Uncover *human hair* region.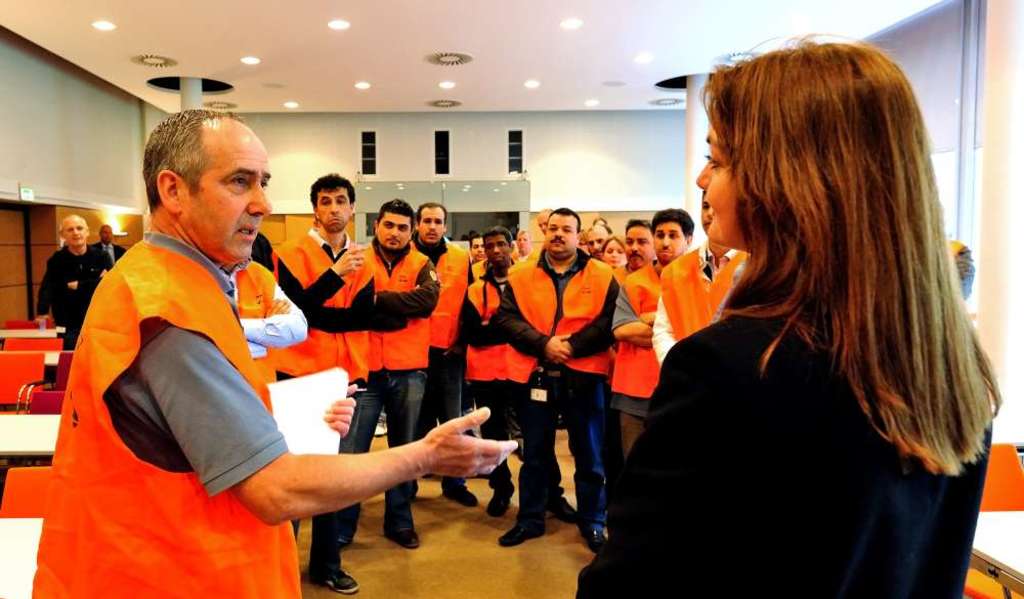
Uncovered: [x1=650, y1=207, x2=690, y2=234].
